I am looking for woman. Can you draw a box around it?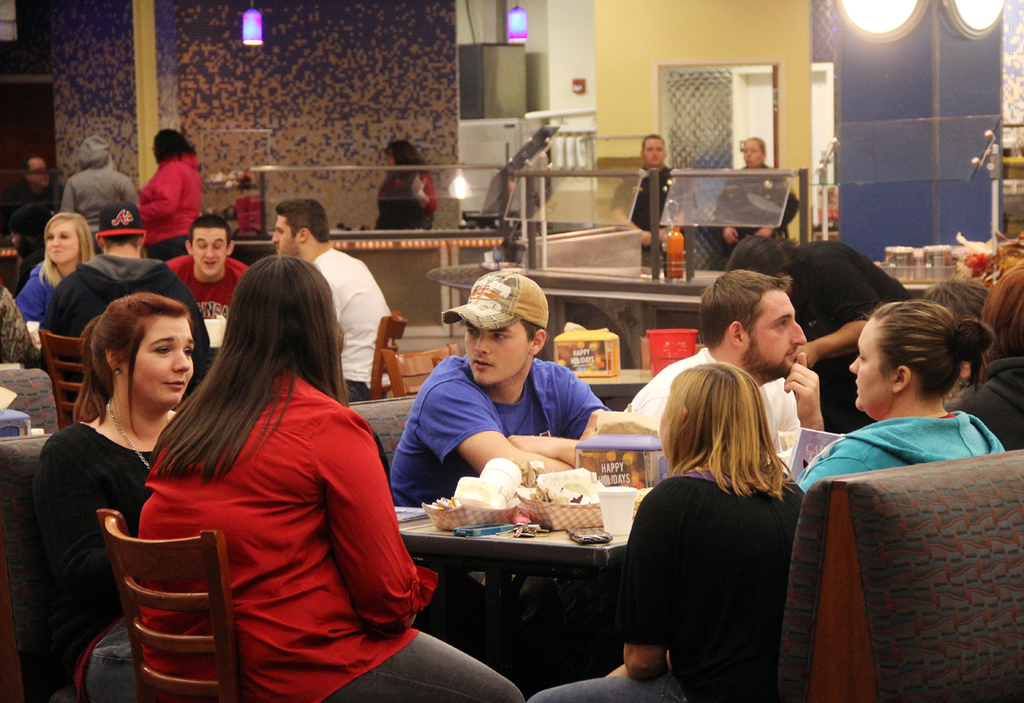
Sure, the bounding box is left=534, top=359, right=813, bottom=702.
